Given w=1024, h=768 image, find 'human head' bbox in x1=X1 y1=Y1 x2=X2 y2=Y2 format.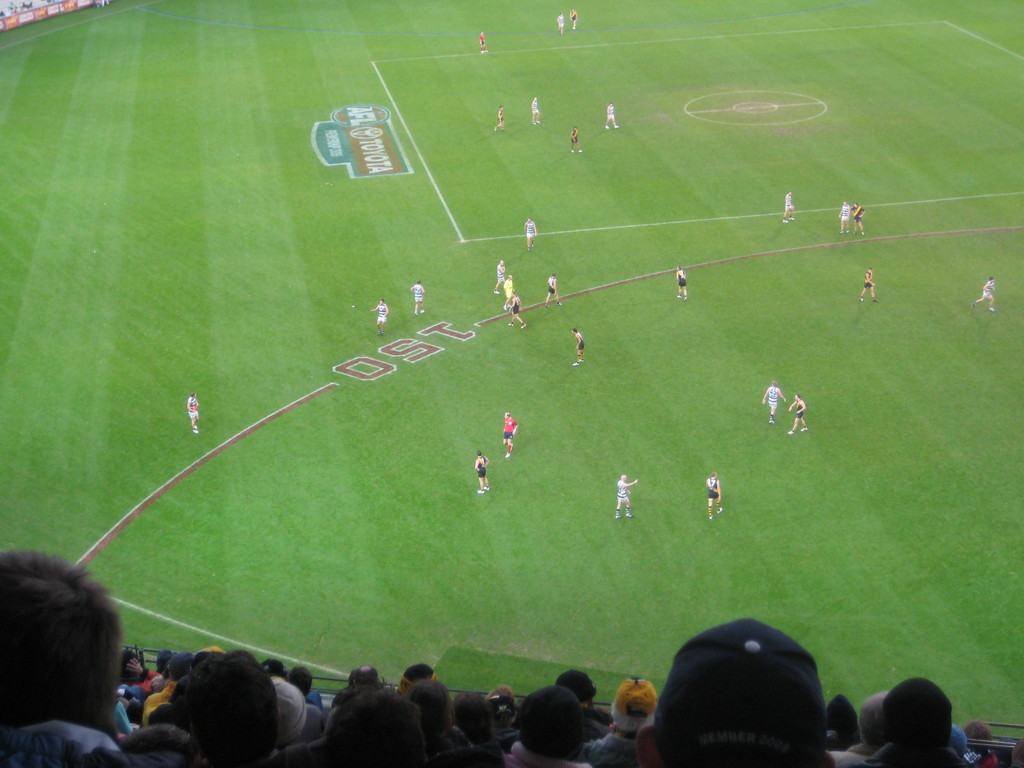
x1=275 y1=677 x2=317 y2=749.
